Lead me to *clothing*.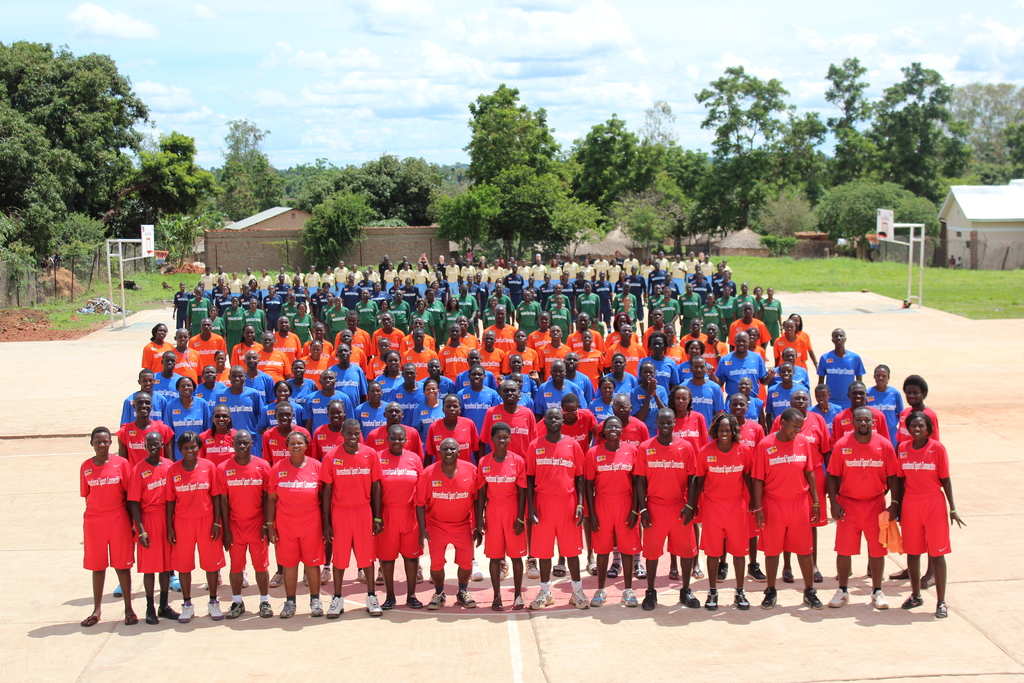
Lead to 411/348/444/370.
